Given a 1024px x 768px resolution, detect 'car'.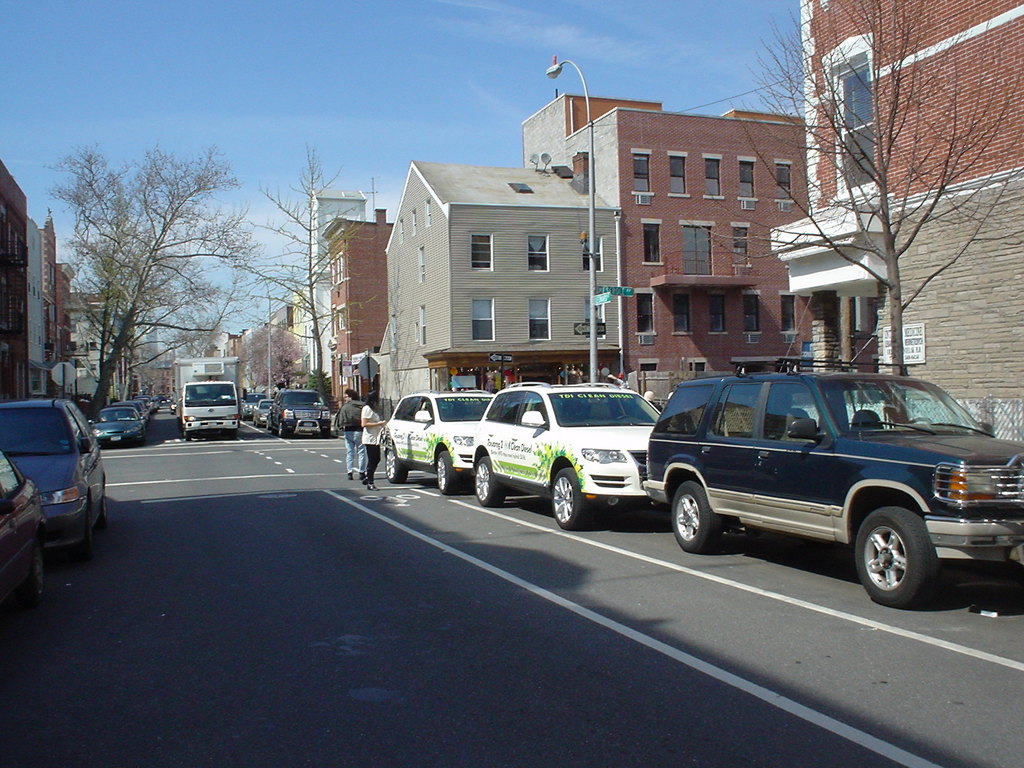
select_region(477, 366, 661, 521).
